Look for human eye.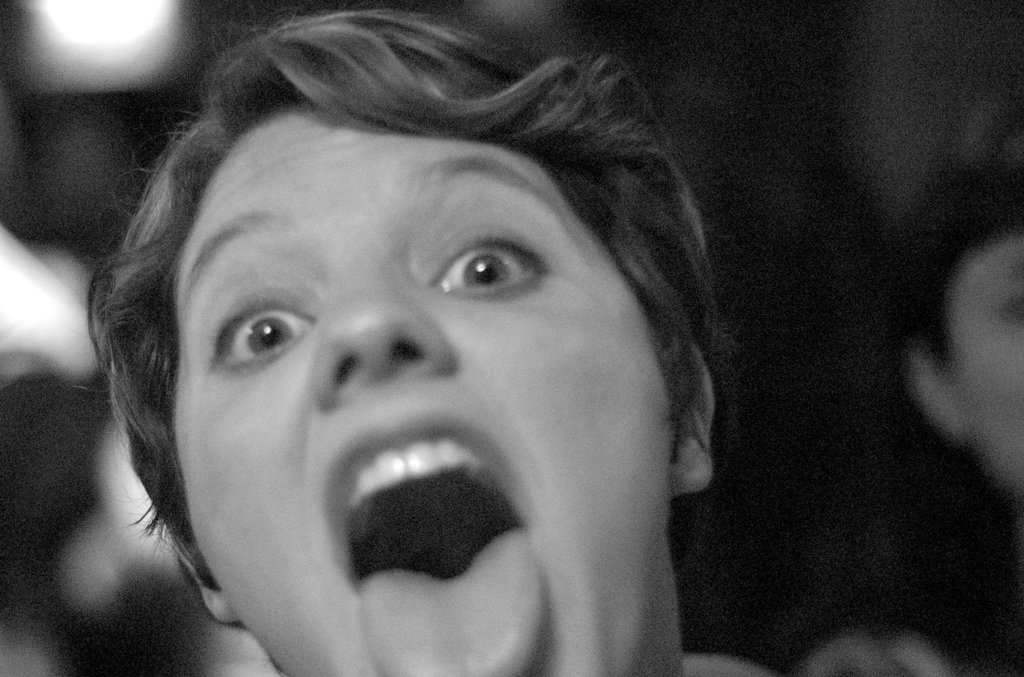
Found: bbox(203, 291, 317, 375).
